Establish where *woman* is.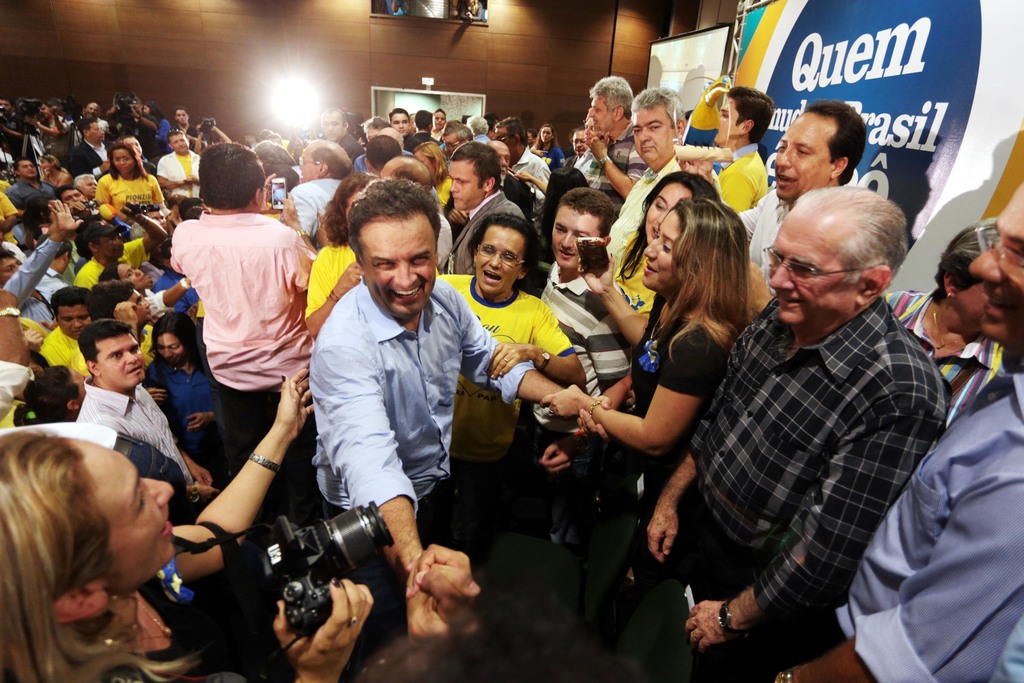
Established at l=141, t=313, r=227, b=480.
